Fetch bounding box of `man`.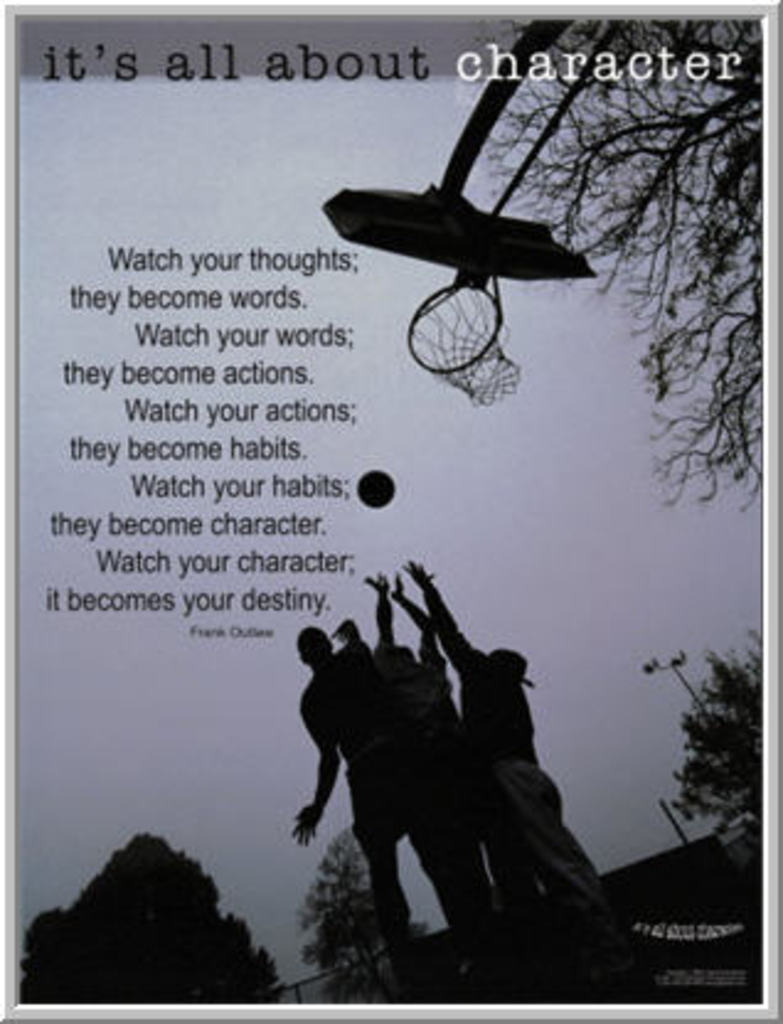
Bbox: (293,628,483,945).
